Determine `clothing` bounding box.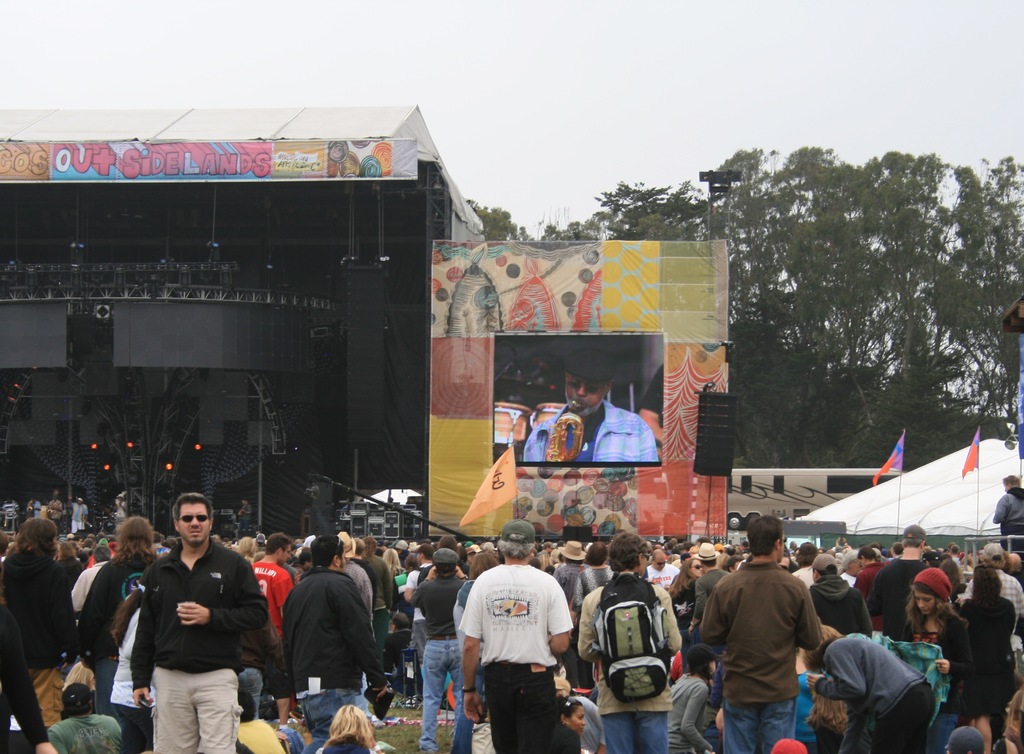
Determined: 3/549/77/673.
